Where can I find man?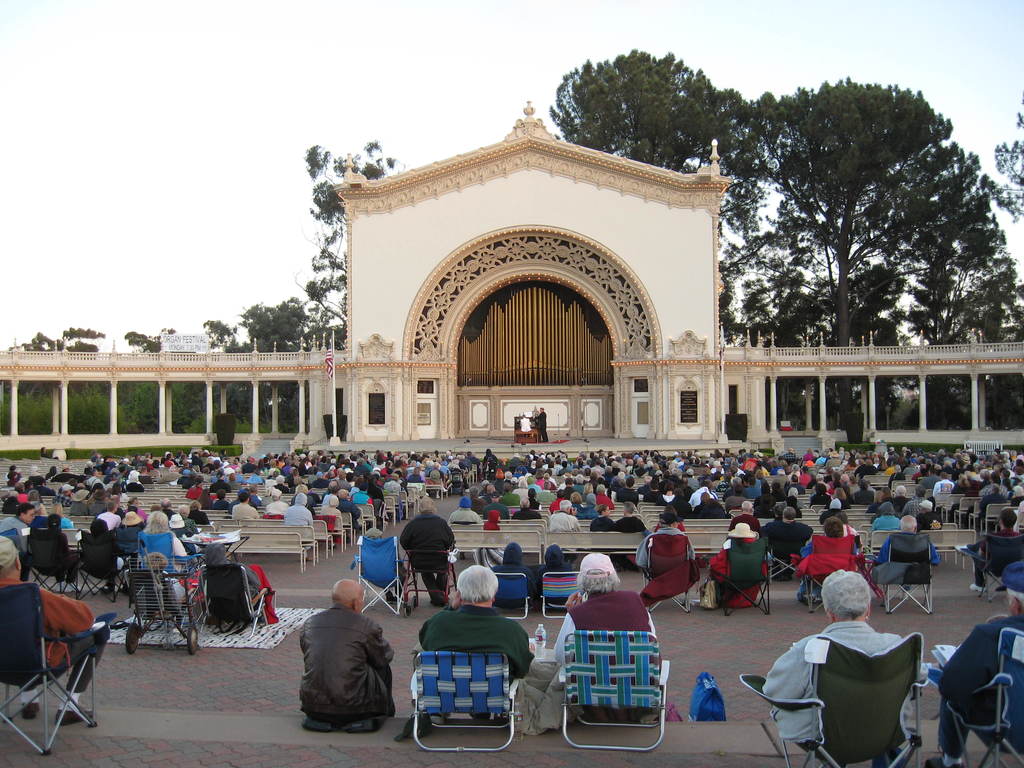
You can find it at bbox=[744, 477, 762, 497].
